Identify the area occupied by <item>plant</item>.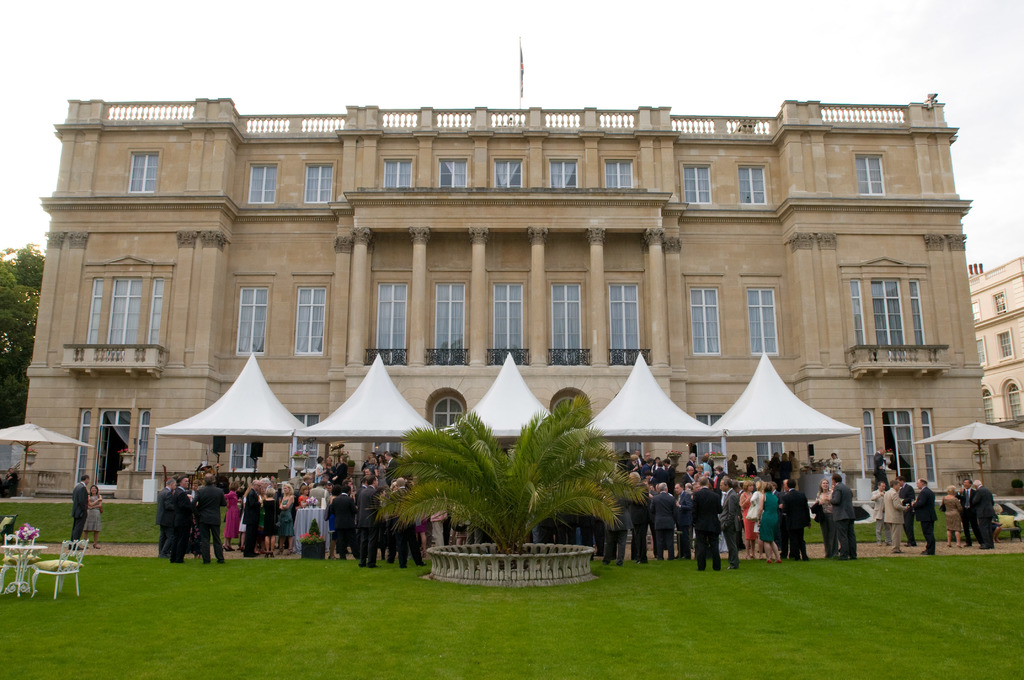
Area: (706, 448, 727, 458).
